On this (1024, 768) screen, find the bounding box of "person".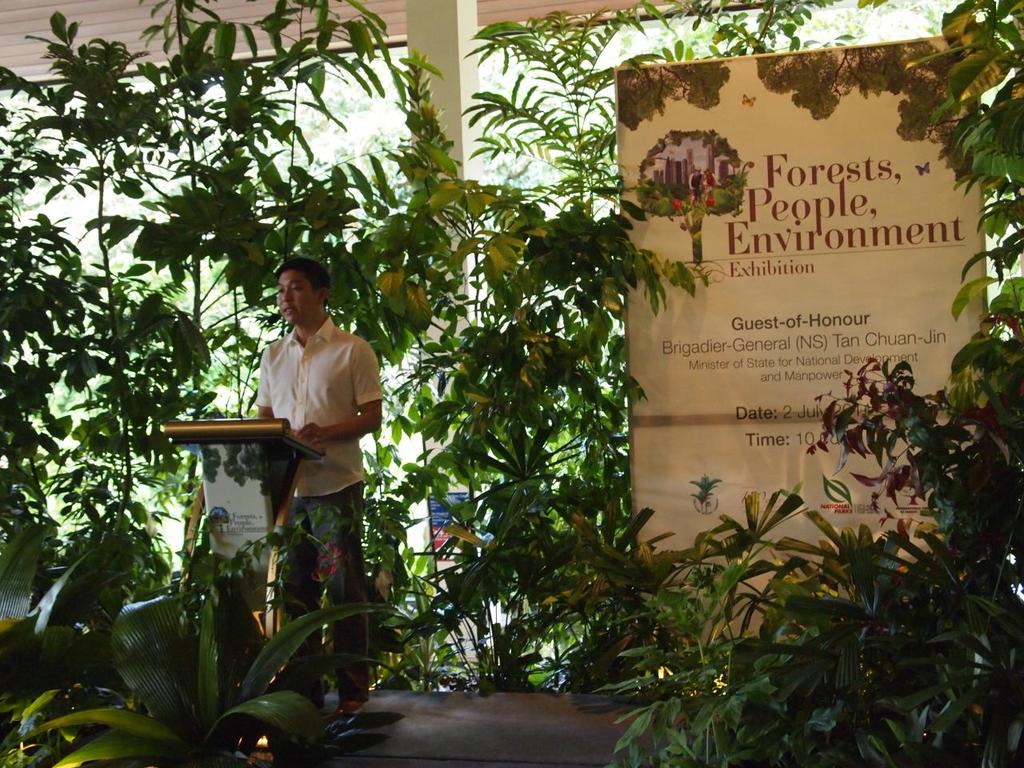
Bounding box: detection(231, 242, 383, 549).
